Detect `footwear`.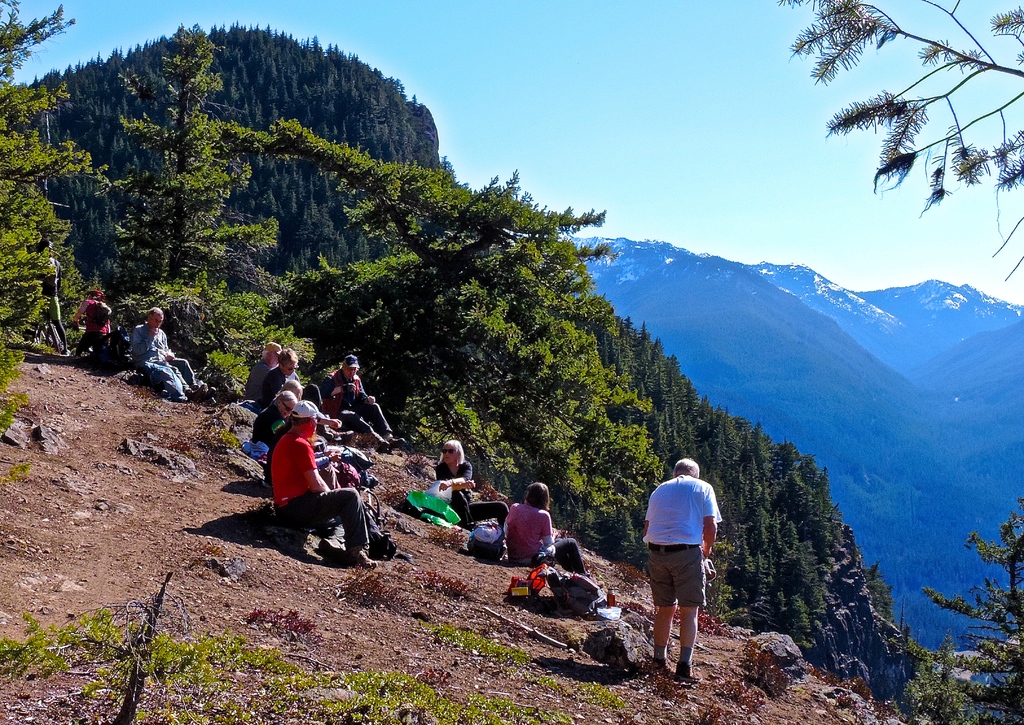
Detected at 654 657 673 676.
